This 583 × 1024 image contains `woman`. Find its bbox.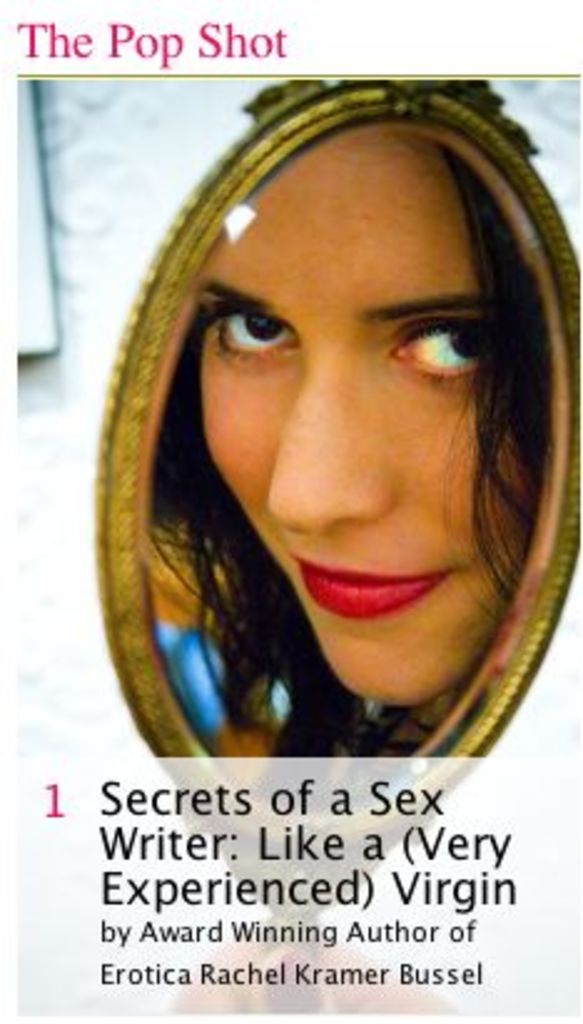
140 107 573 800.
